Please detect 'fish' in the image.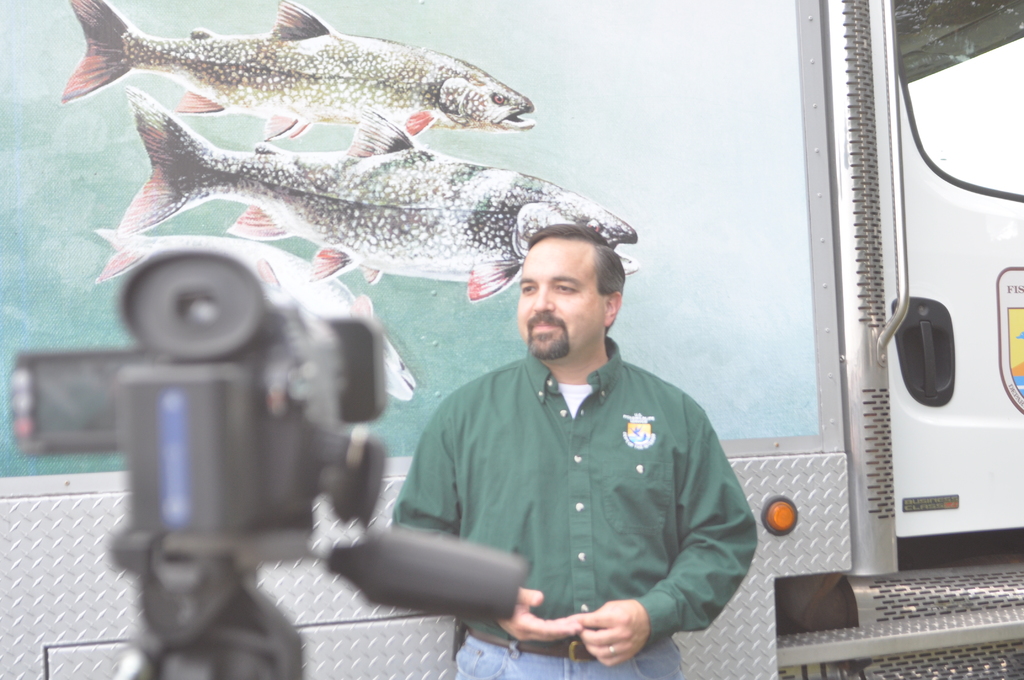
96, 81, 648, 321.
